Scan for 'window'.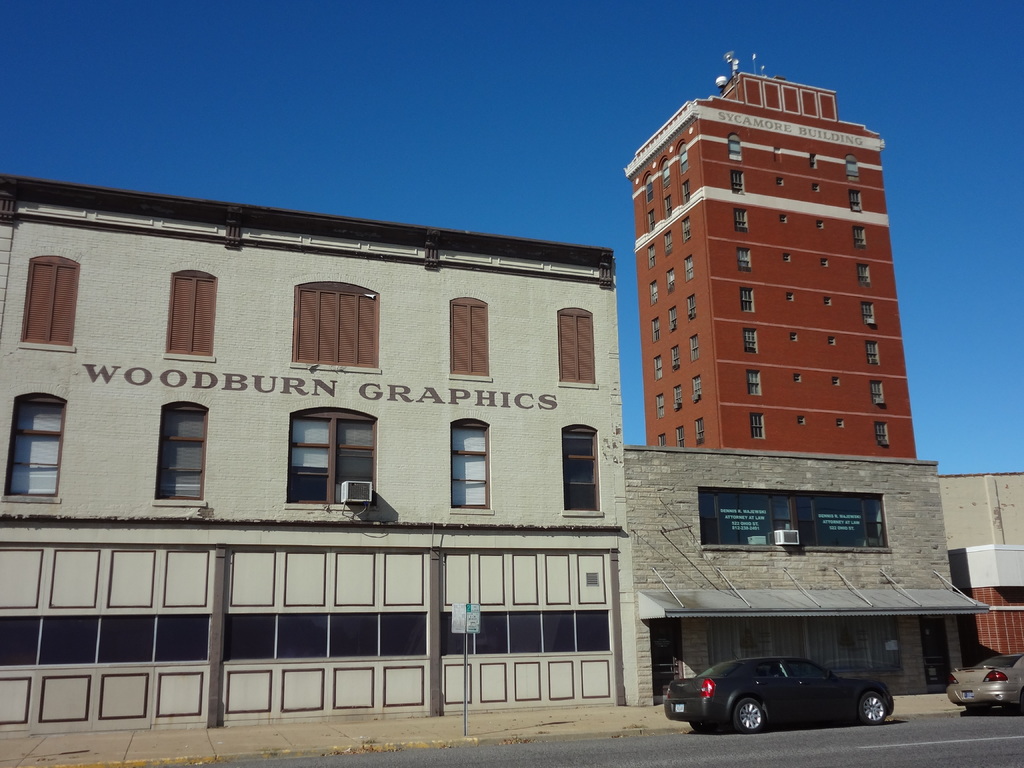
Scan result: region(739, 288, 756, 315).
